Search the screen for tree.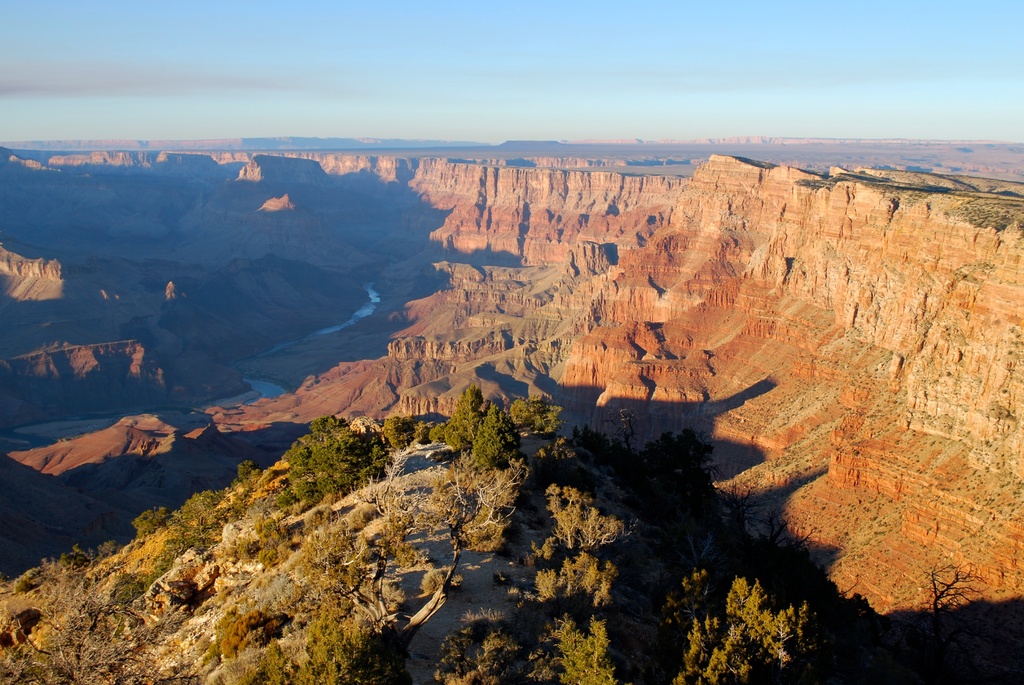
Found at (left=471, top=396, right=522, bottom=474).
